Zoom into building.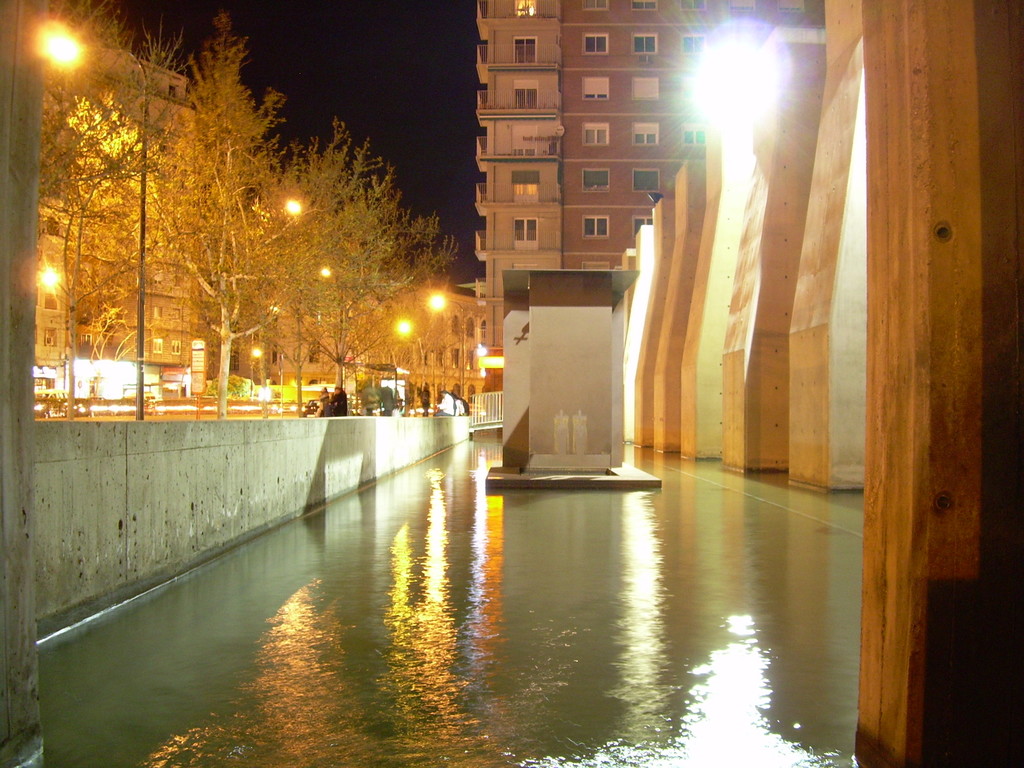
Zoom target: Rect(20, 26, 255, 415).
